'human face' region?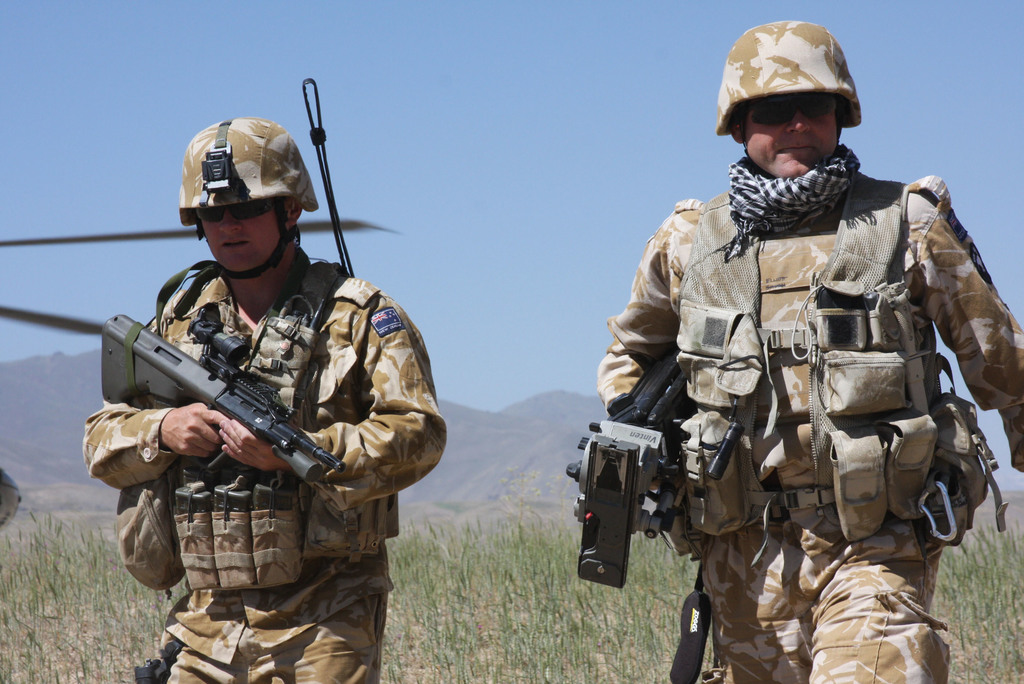
bbox(746, 94, 837, 182)
